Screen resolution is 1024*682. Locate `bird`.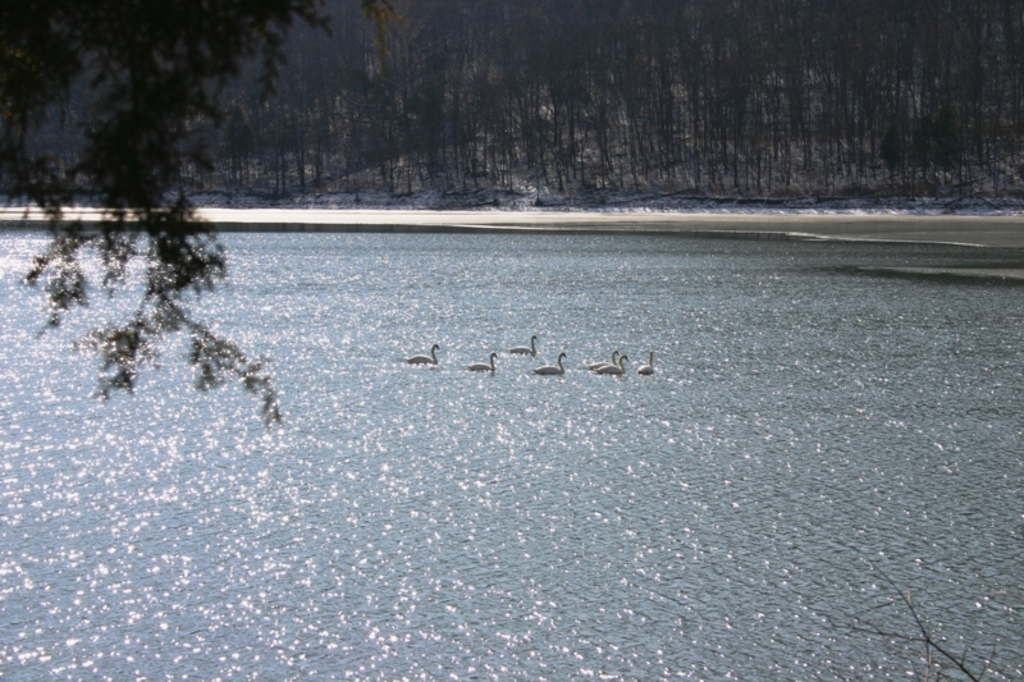
region(536, 352, 568, 374).
